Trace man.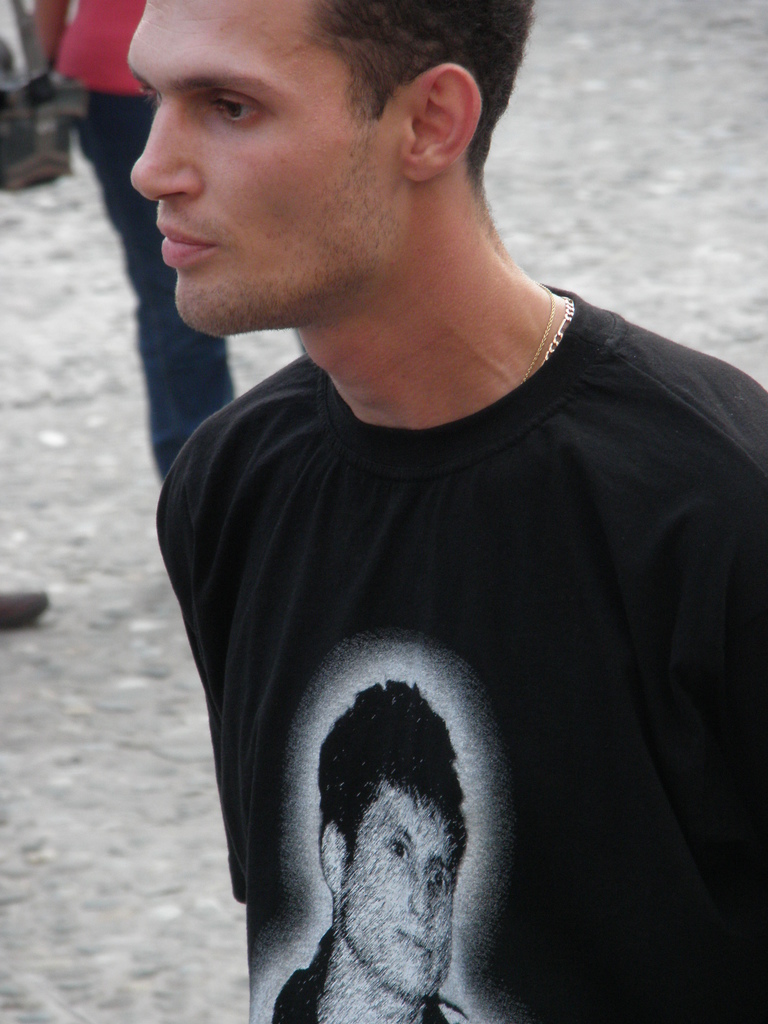
Traced to left=273, top=680, right=477, bottom=1023.
